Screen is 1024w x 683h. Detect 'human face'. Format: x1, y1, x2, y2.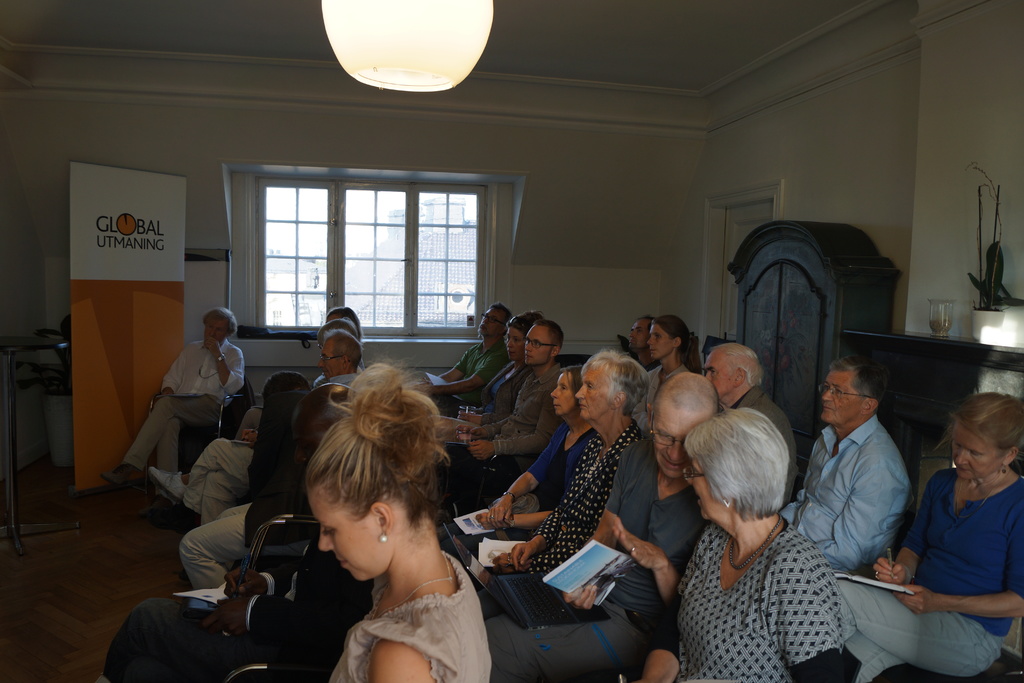
308, 487, 376, 579.
